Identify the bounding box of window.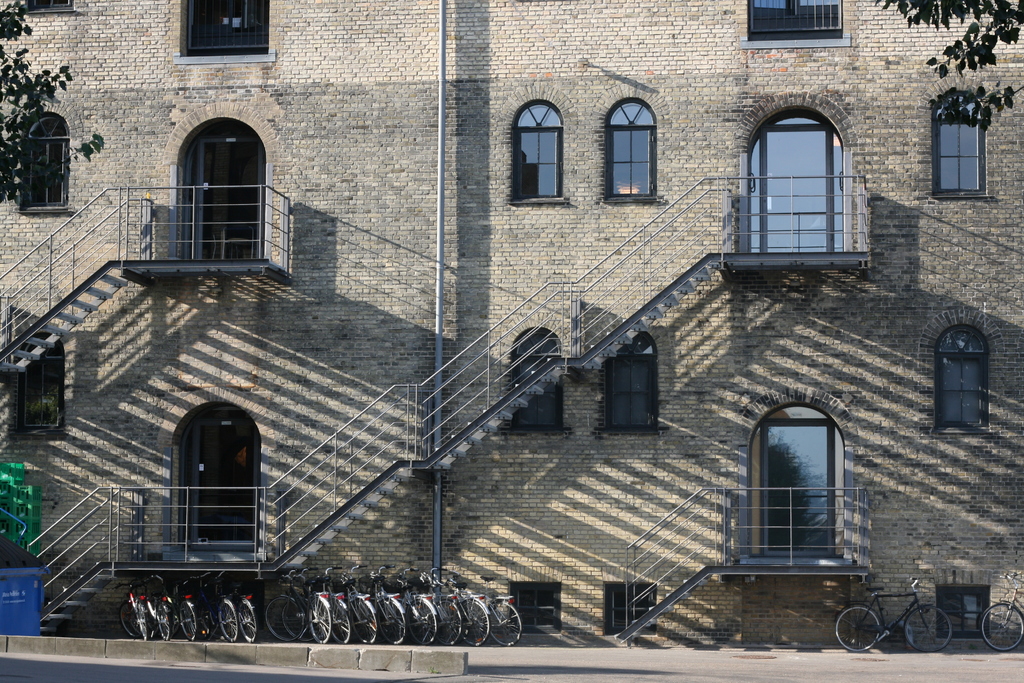
{"x1": 936, "y1": 328, "x2": 991, "y2": 432}.
